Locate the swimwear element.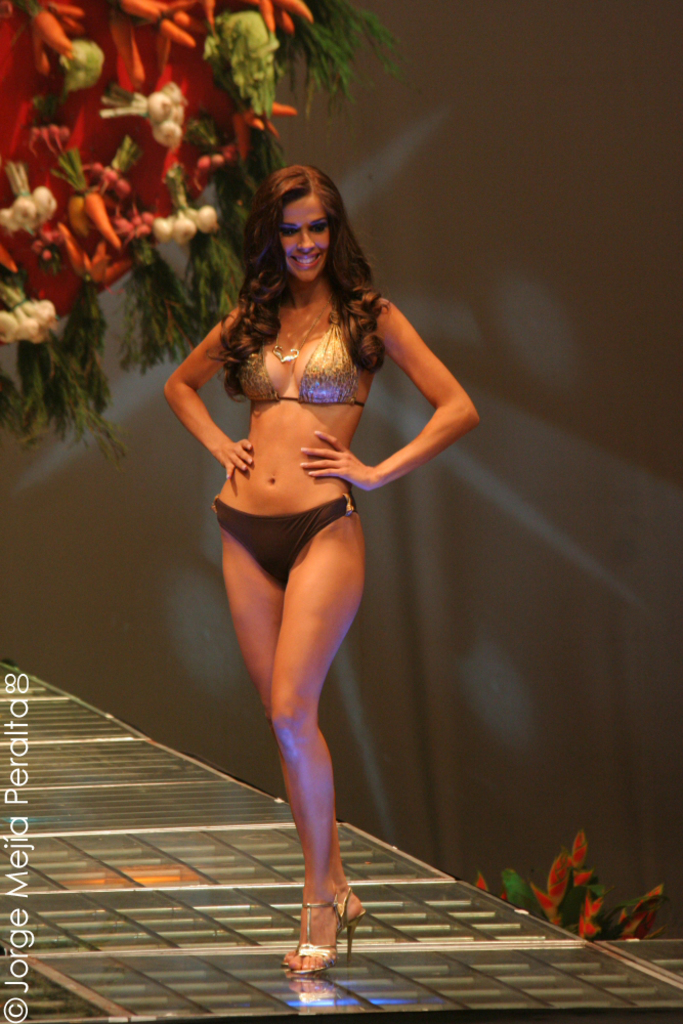
Element bbox: BBox(215, 482, 367, 587).
